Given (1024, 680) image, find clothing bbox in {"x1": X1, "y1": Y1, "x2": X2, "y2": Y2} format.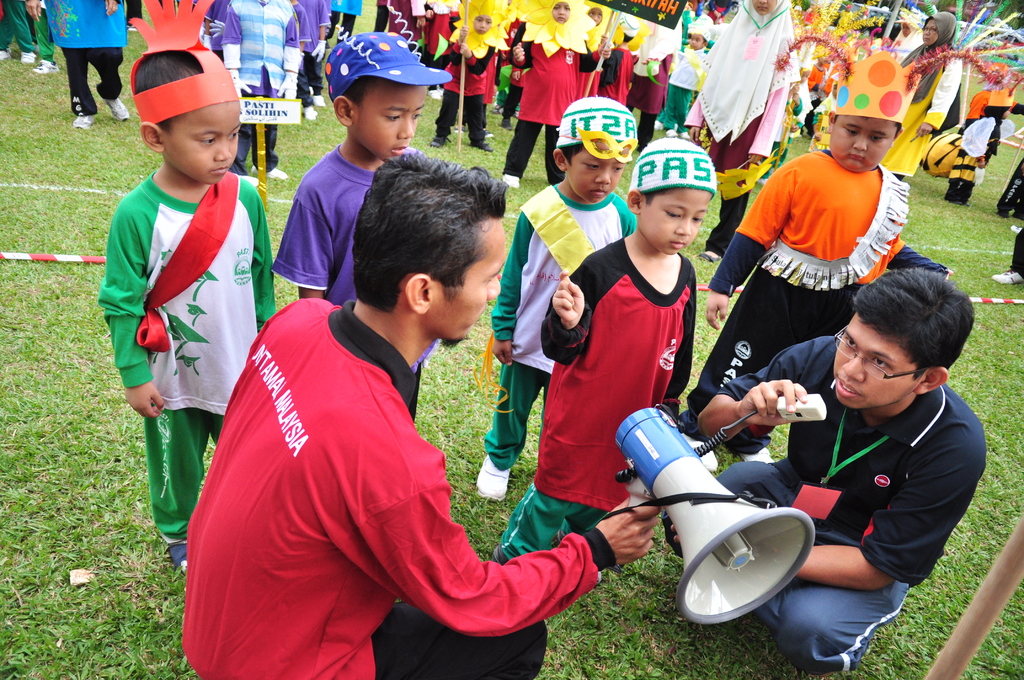
{"x1": 680, "y1": 11, "x2": 694, "y2": 45}.
